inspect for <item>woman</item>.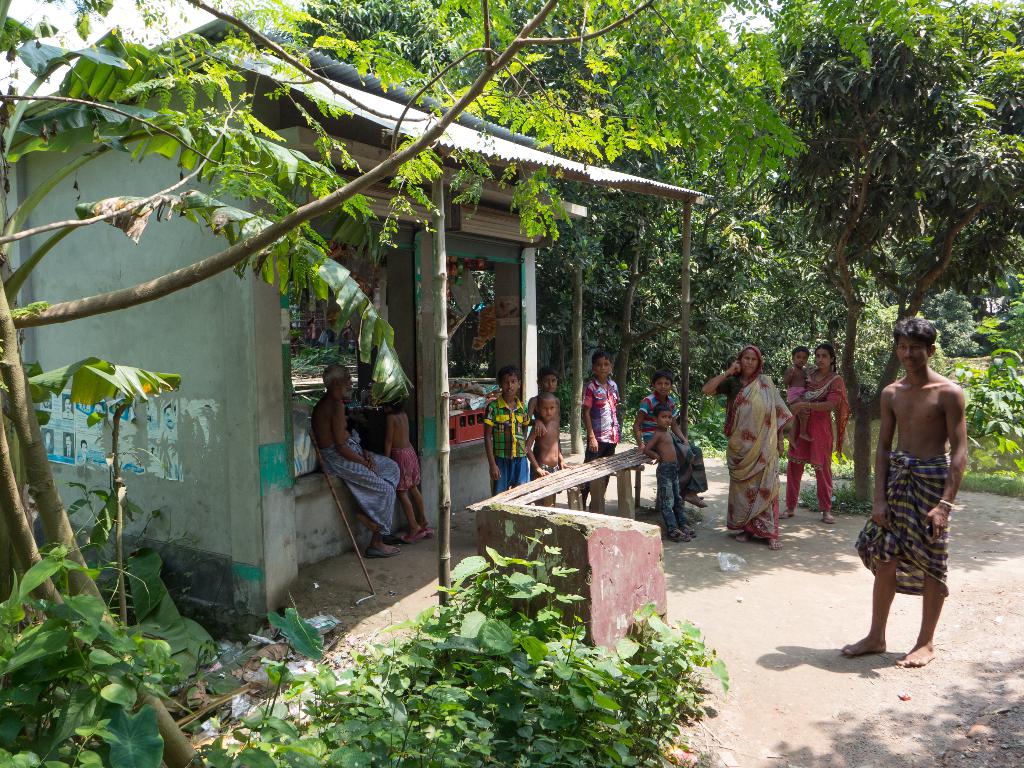
Inspection: pyautogui.locateOnScreen(780, 344, 850, 522).
